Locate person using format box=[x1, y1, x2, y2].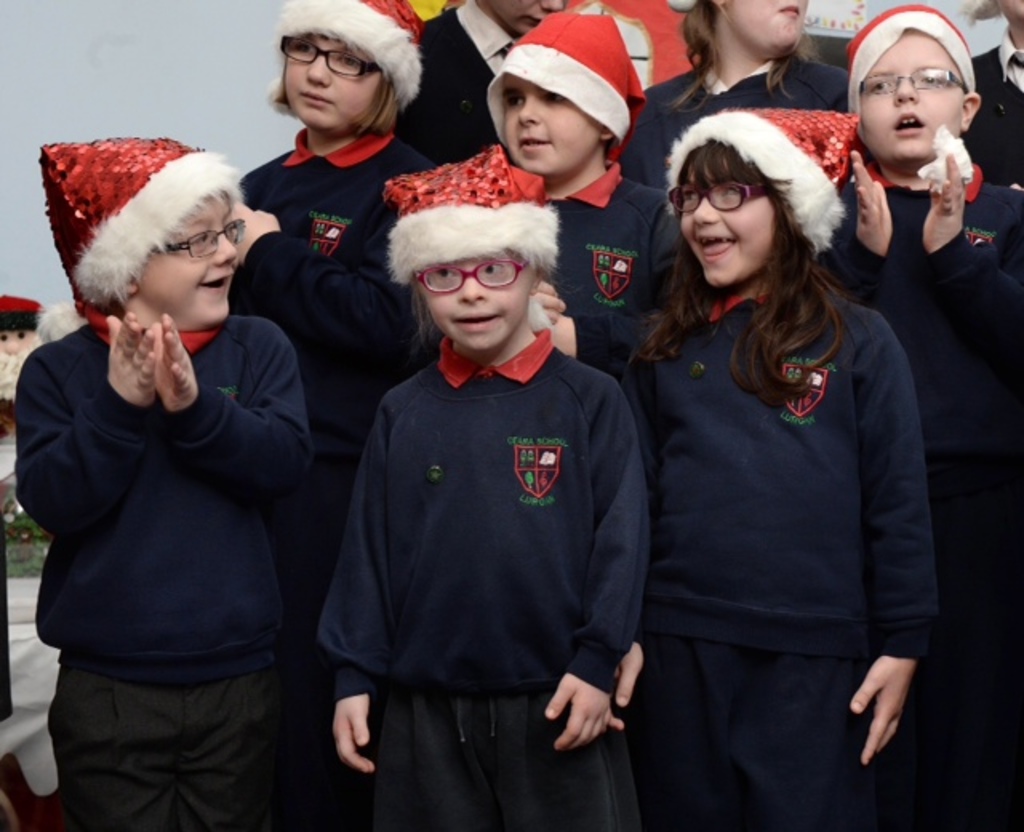
box=[14, 136, 307, 830].
